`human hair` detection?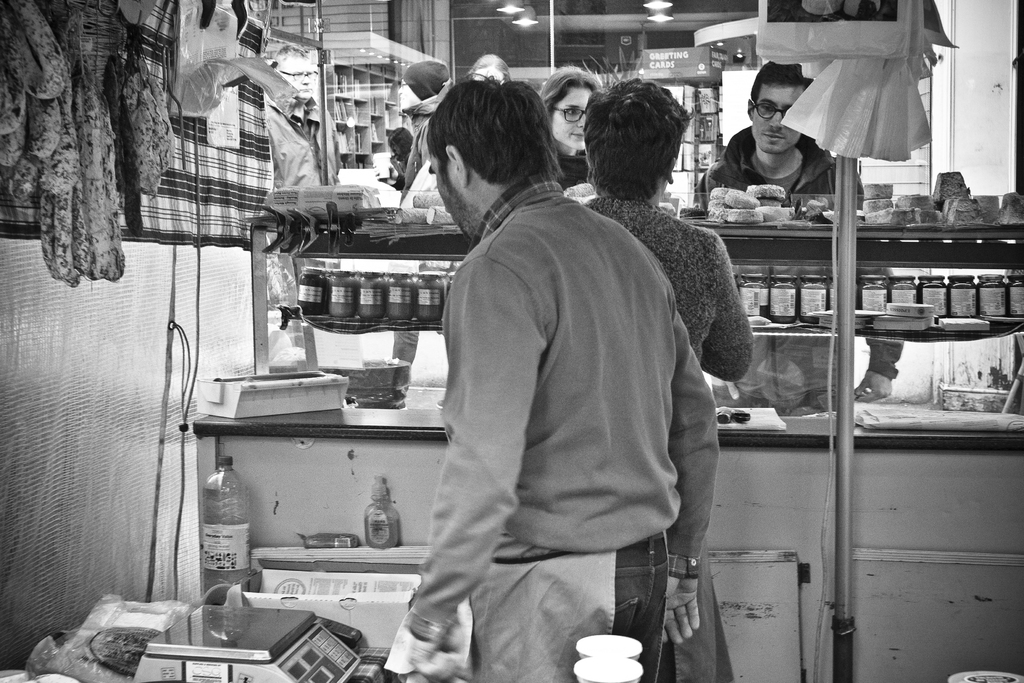
[left=540, top=62, right=605, bottom=117]
